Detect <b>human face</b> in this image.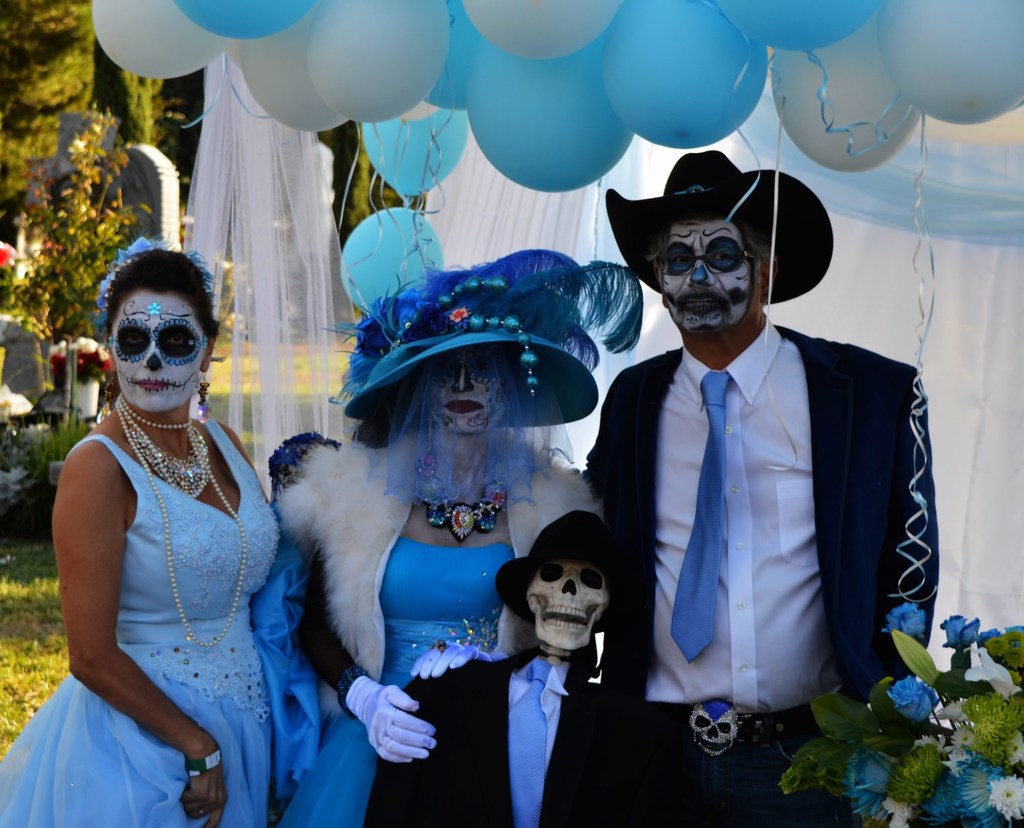
Detection: 109:294:207:413.
